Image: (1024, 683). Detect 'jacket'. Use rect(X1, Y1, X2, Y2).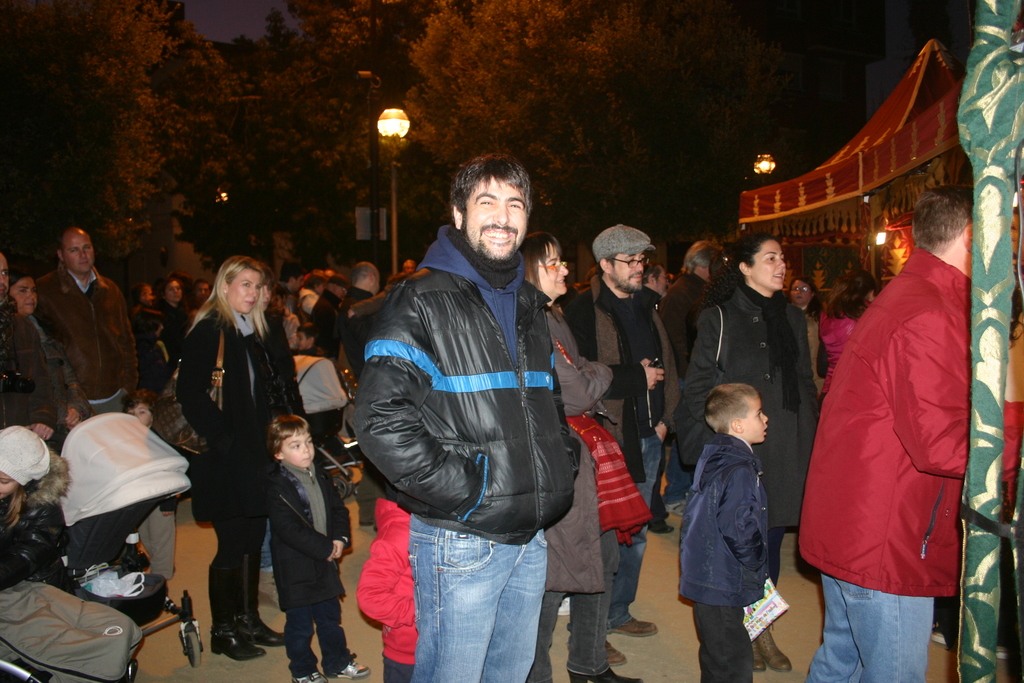
rect(692, 278, 826, 539).
